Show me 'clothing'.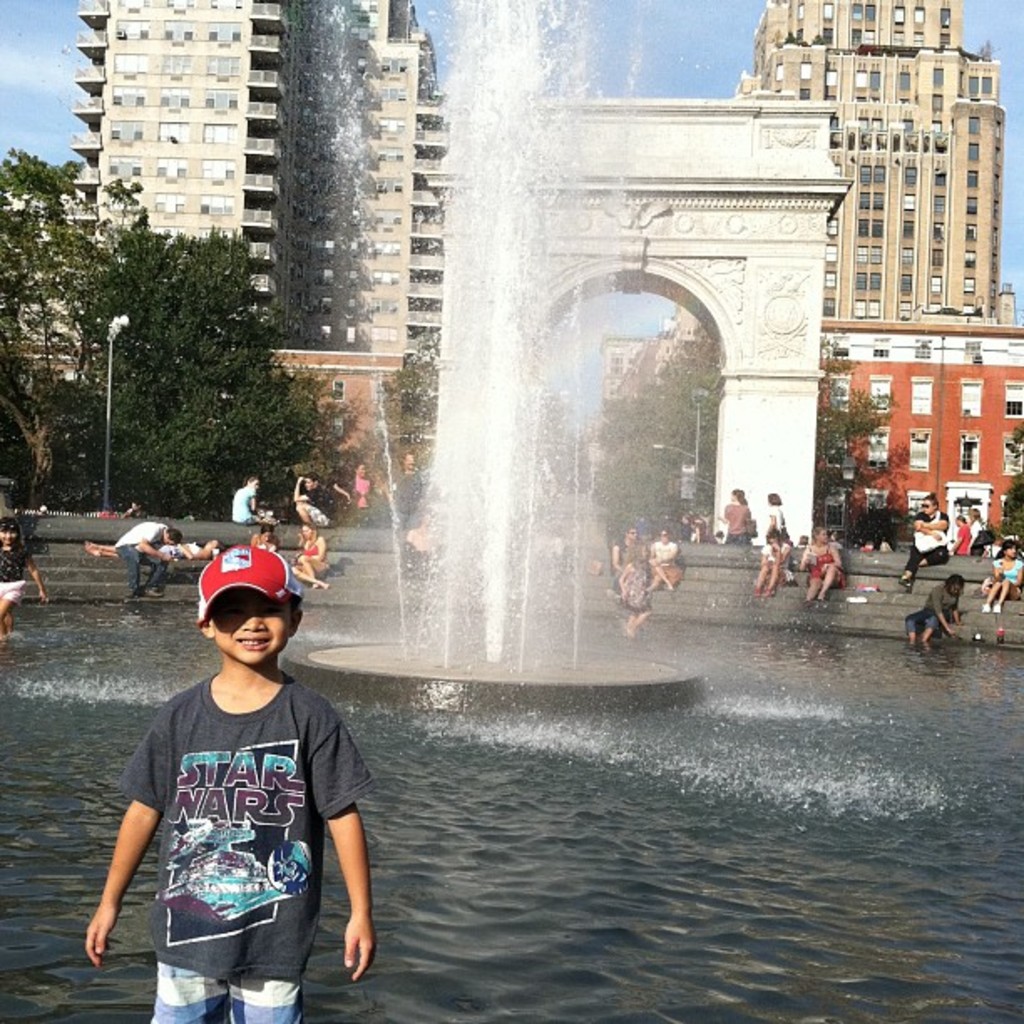
'clothing' is here: <box>719,499,751,547</box>.
